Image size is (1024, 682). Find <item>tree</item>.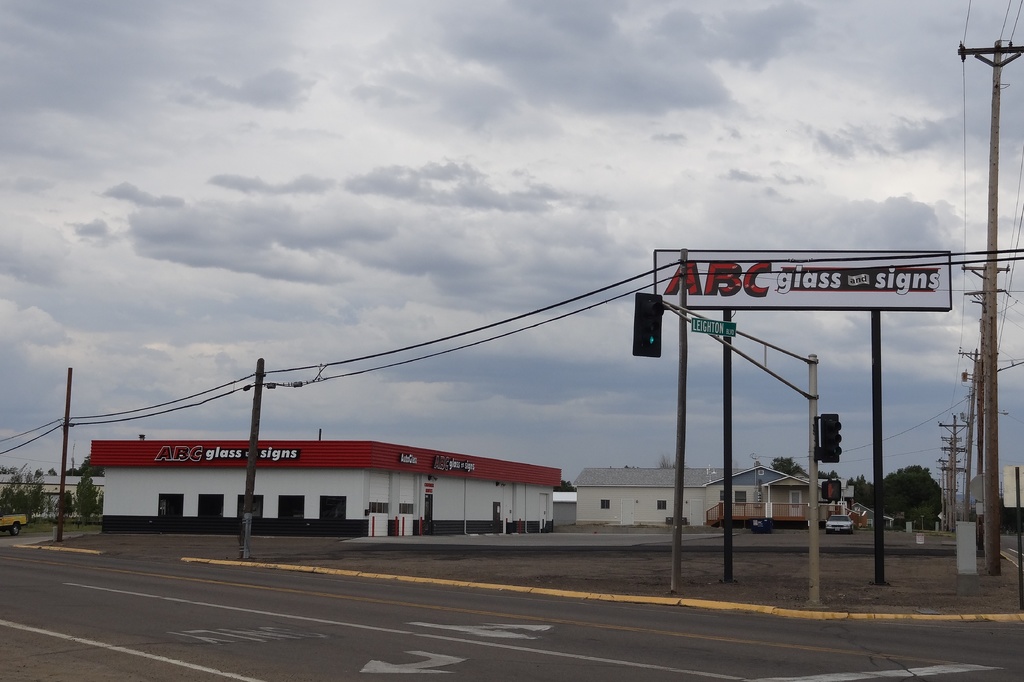
<region>768, 451, 801, 478</region>.
